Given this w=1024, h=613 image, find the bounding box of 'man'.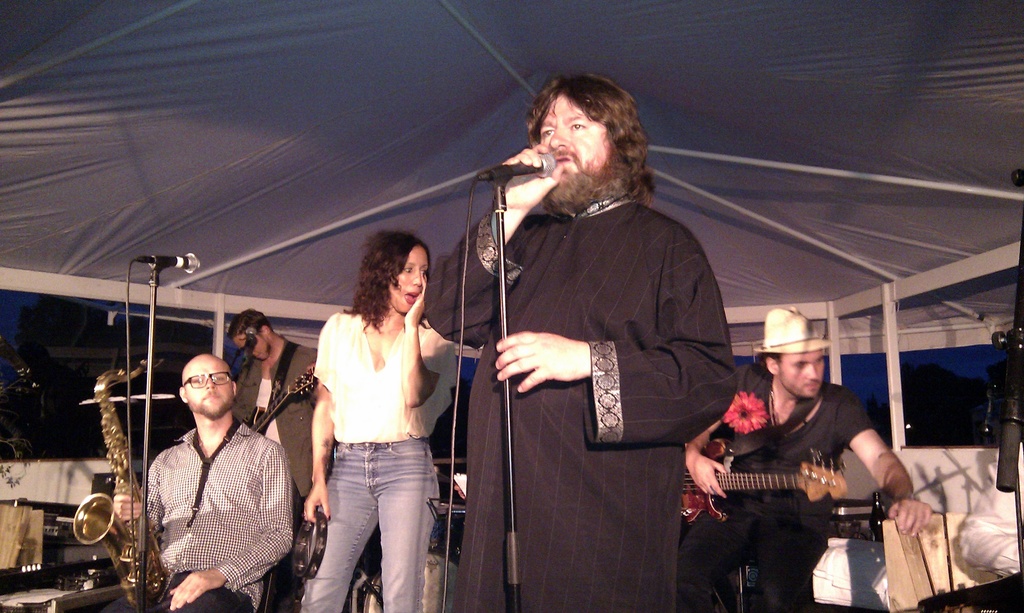
crop(688, 304, 945, 612).
